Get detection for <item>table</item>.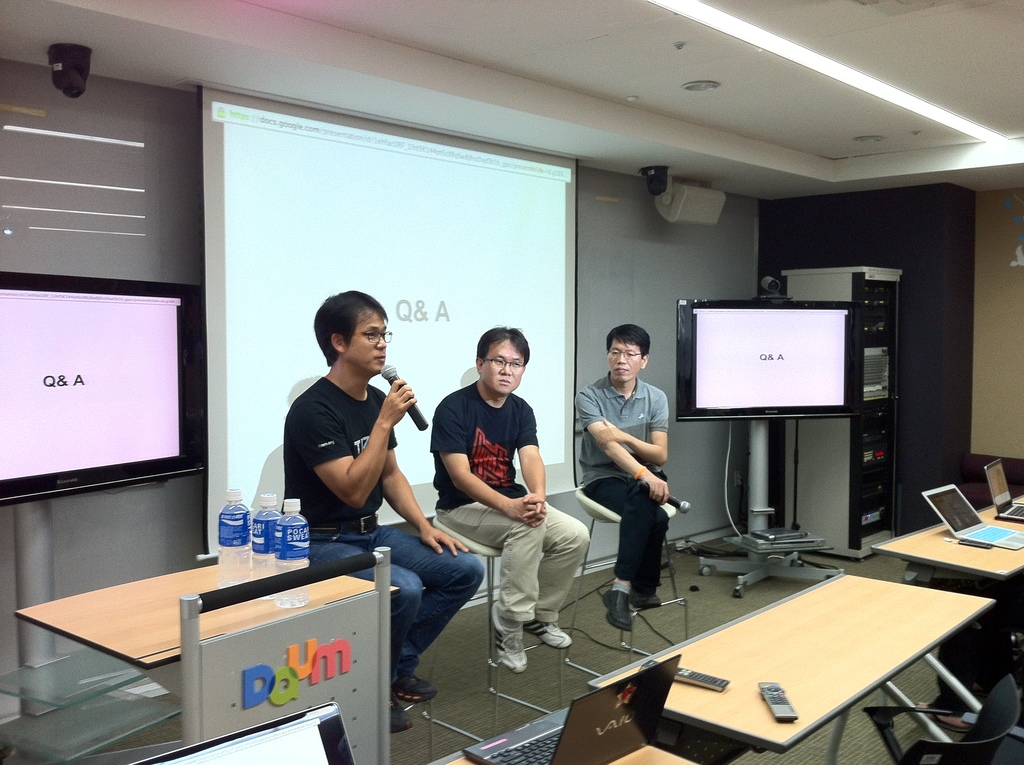
Detection: l=586, t=567, r=1000, b=758.
